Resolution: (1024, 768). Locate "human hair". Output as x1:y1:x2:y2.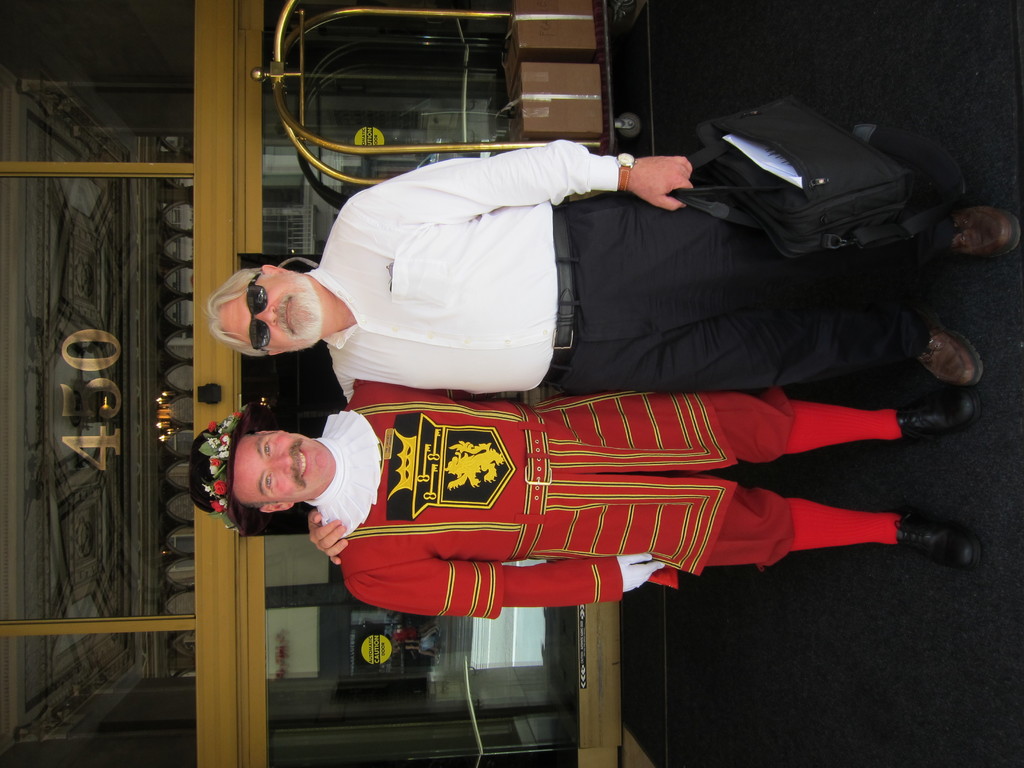
209:252:319:358.
